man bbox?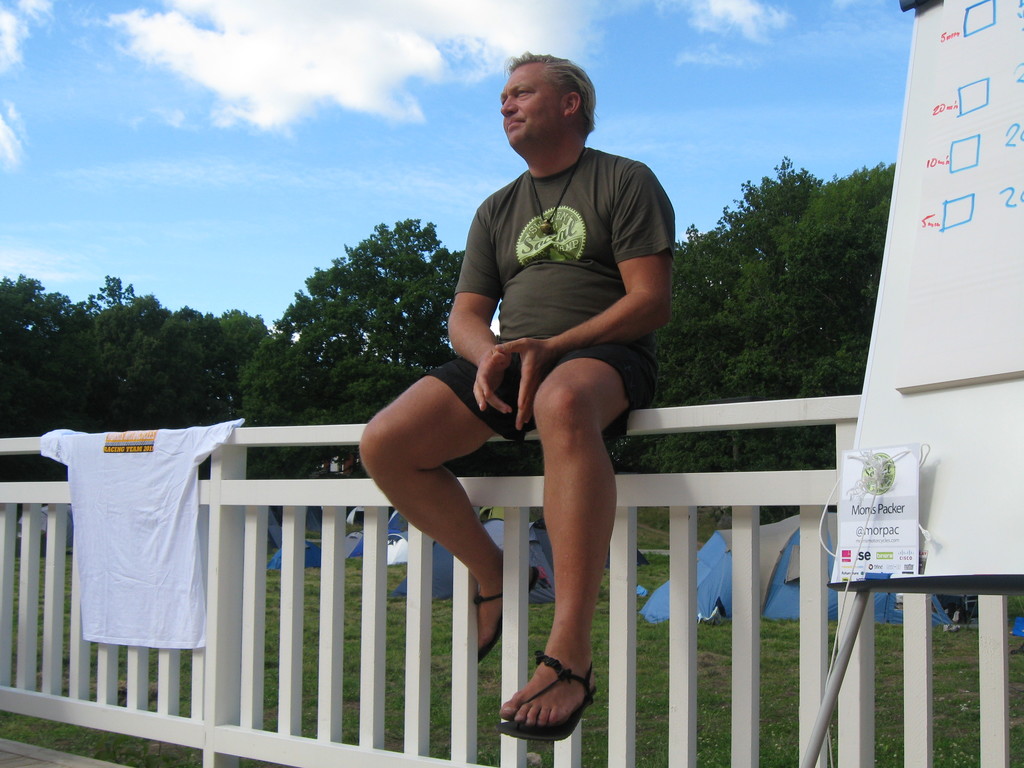
region(413, 4, 691, 767)
